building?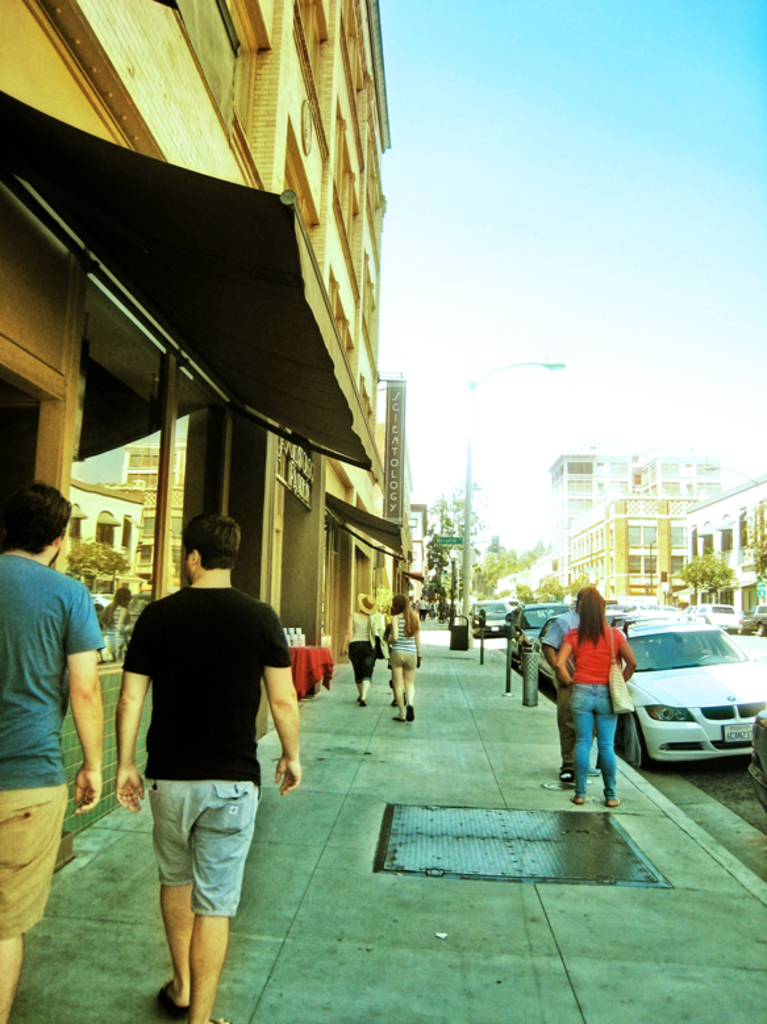
left=0, top=0, right=405, bottom=834
